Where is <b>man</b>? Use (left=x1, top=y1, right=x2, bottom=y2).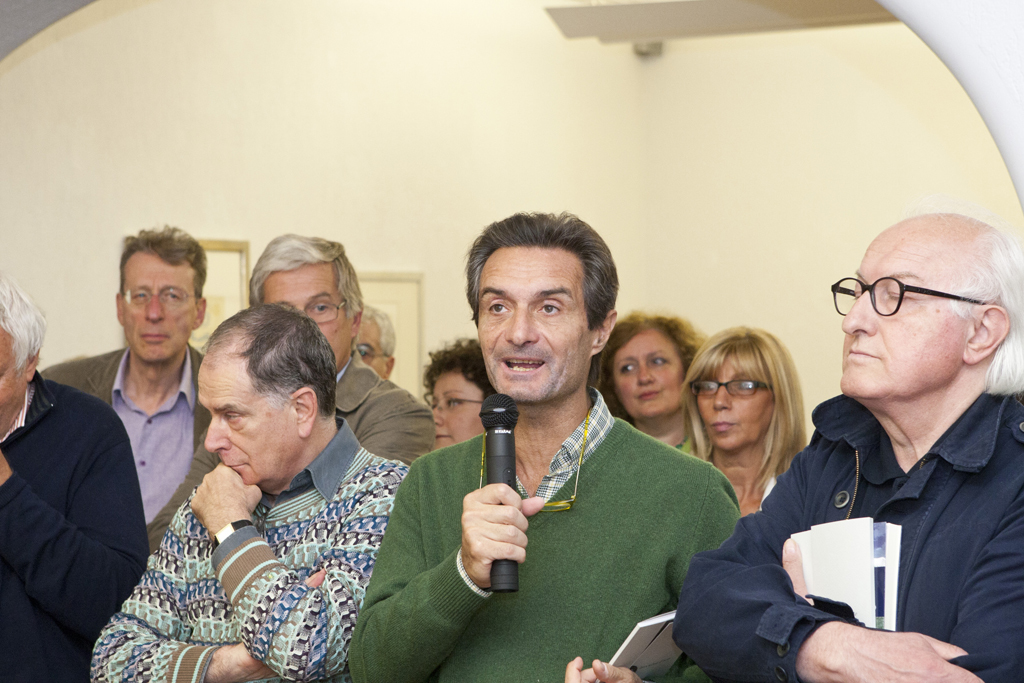
(left=0, top=276, right=146, bottom=682).
